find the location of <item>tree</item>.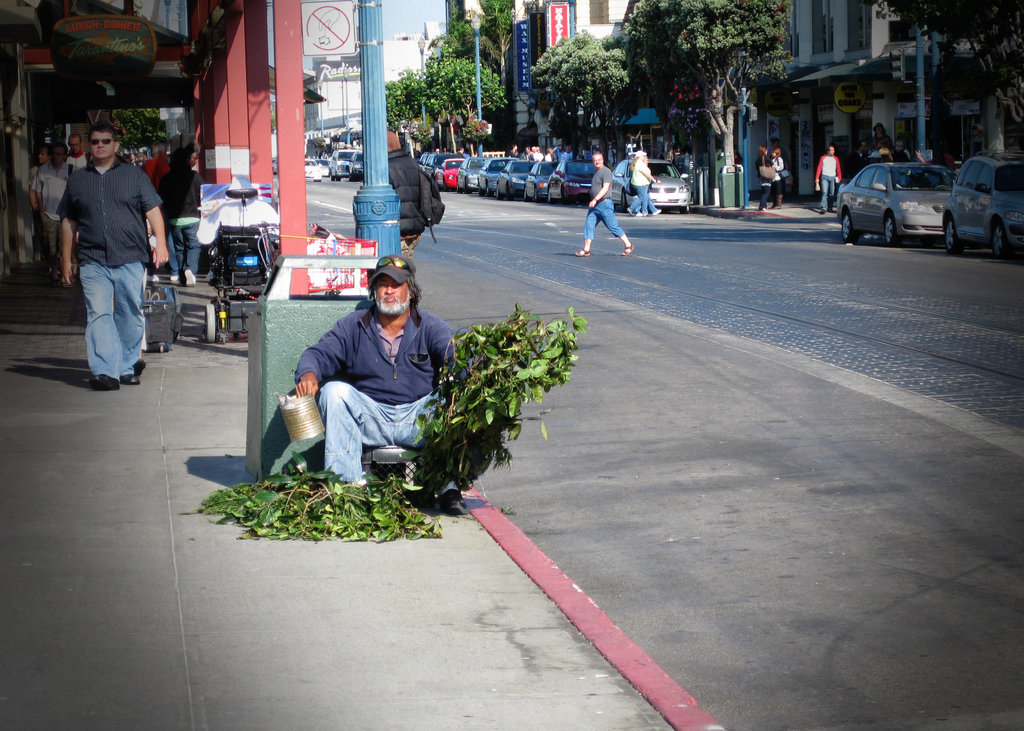
Location: (x1=525, y1=32, x2=637, y2=165).
